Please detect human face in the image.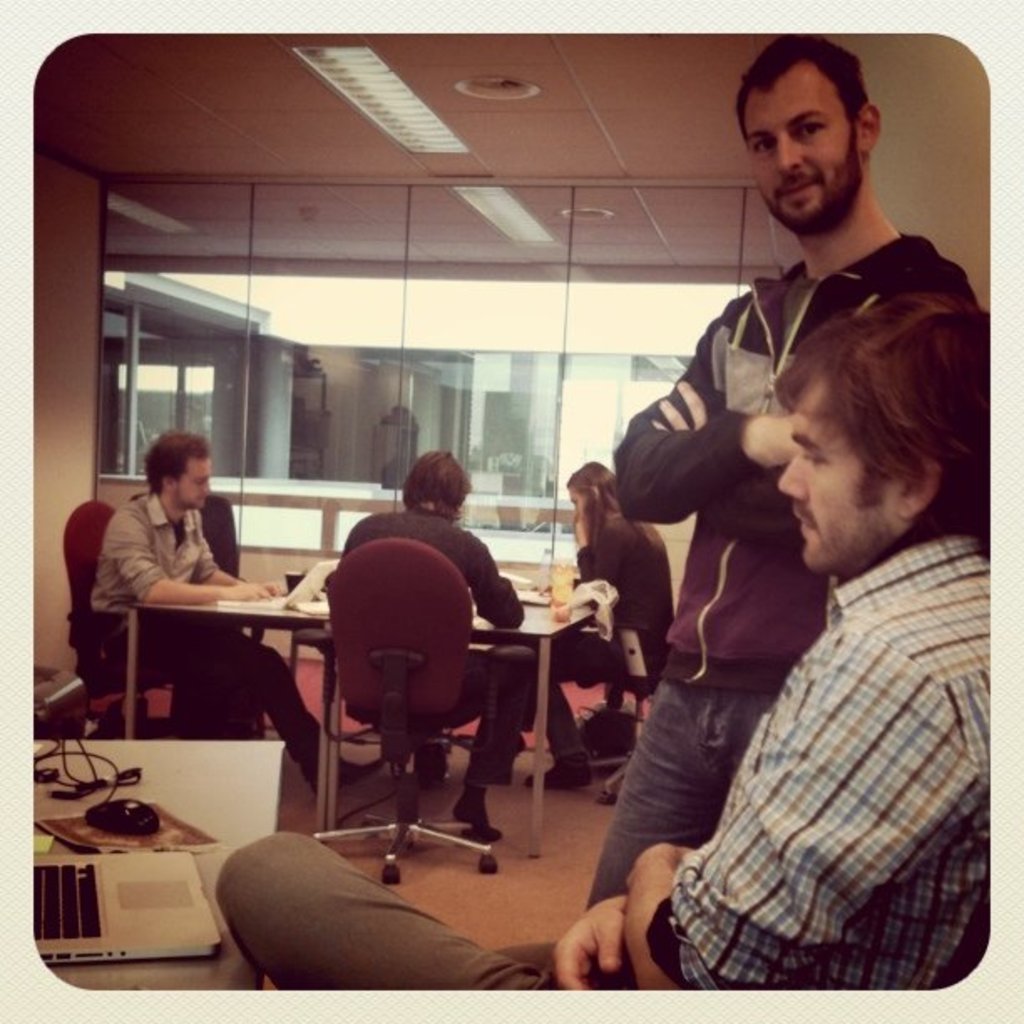
[778, 363, 905, 576].
